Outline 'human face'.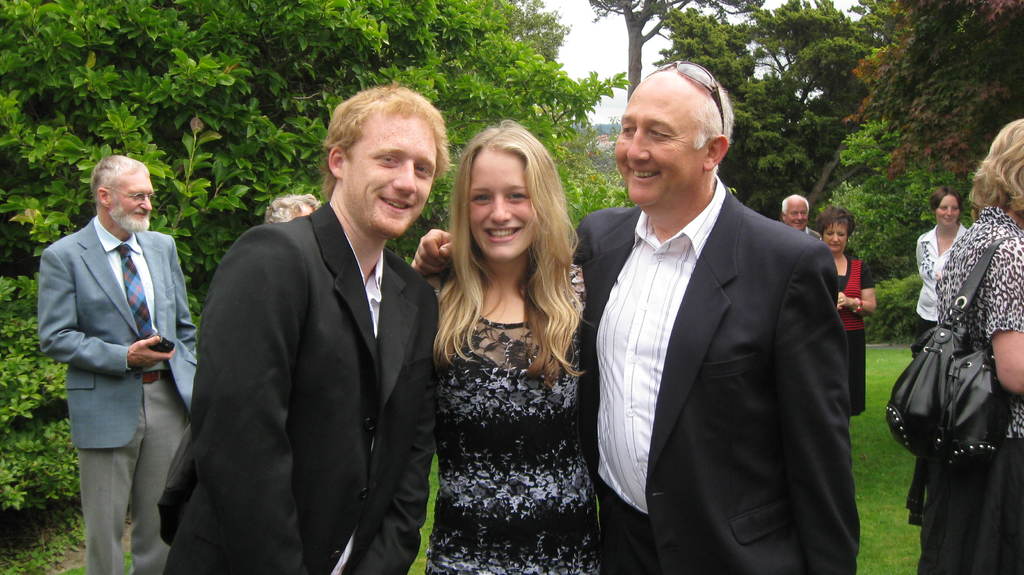
Outline: x1=929 y1=198 x2=961 y2=227.
